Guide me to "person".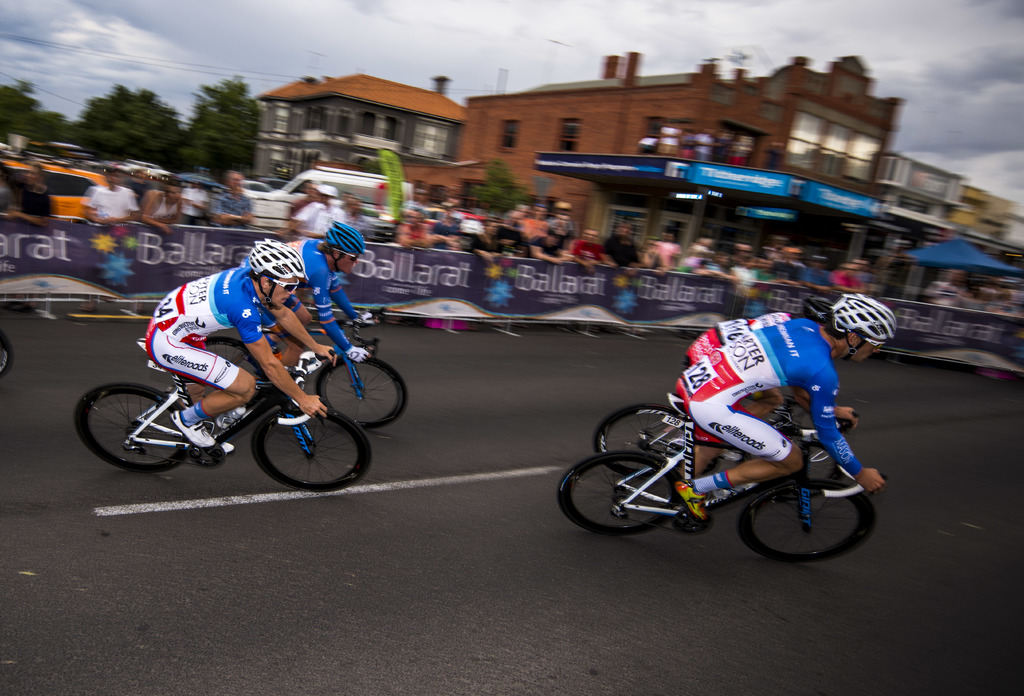
Guidance: <box>205,168,253,221</box>.
